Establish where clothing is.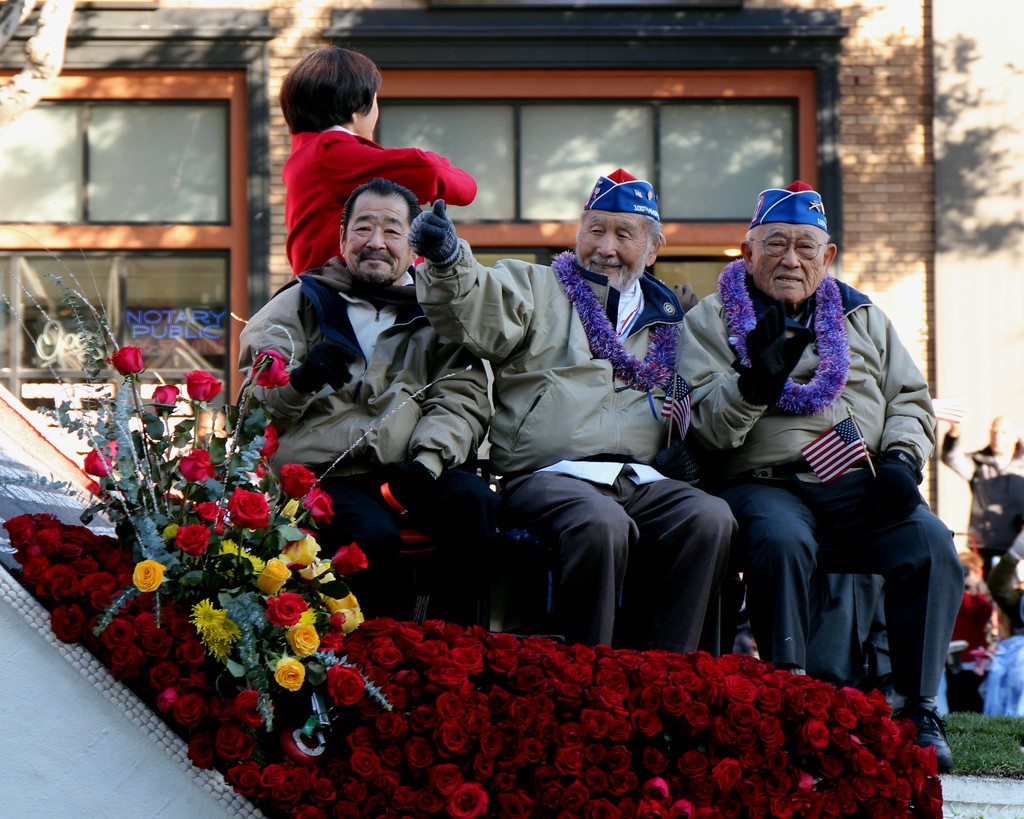
Established at pyautogui.locateOnScreen(275, 122, 479, 285).
